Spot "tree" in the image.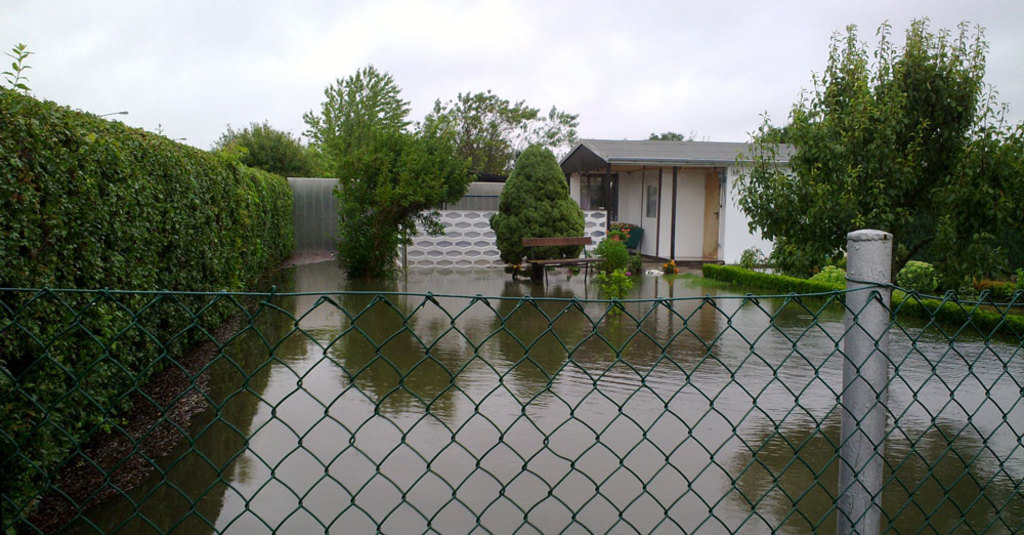
"tree" found at {"x1": 417, "y1": 86, "x2": 583, "y2": 179}.
